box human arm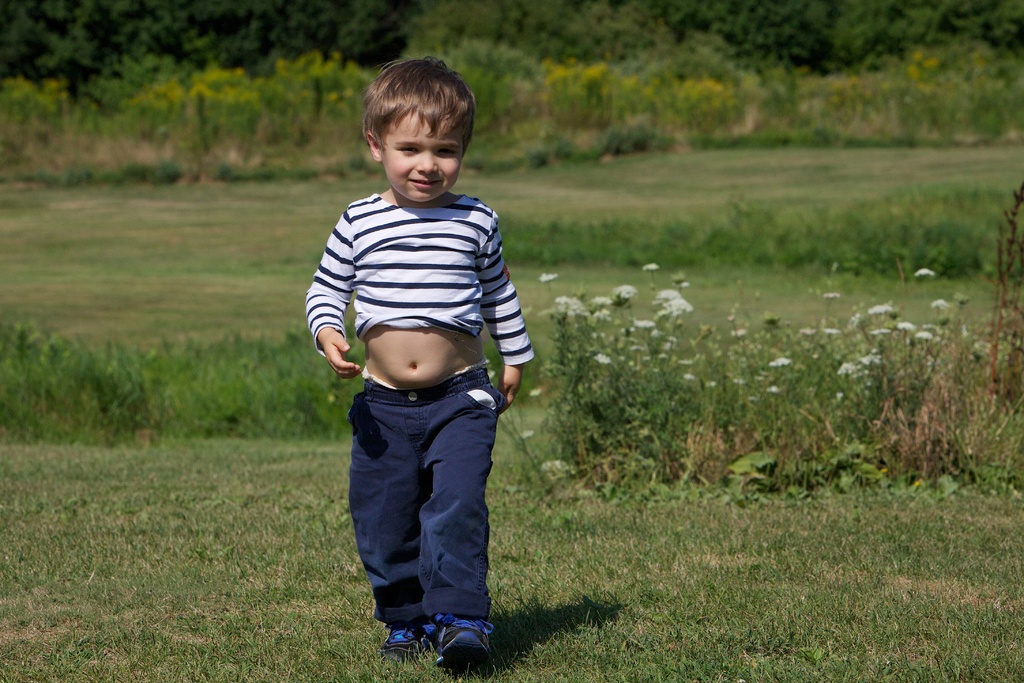
[467, 242, 520, 369]
